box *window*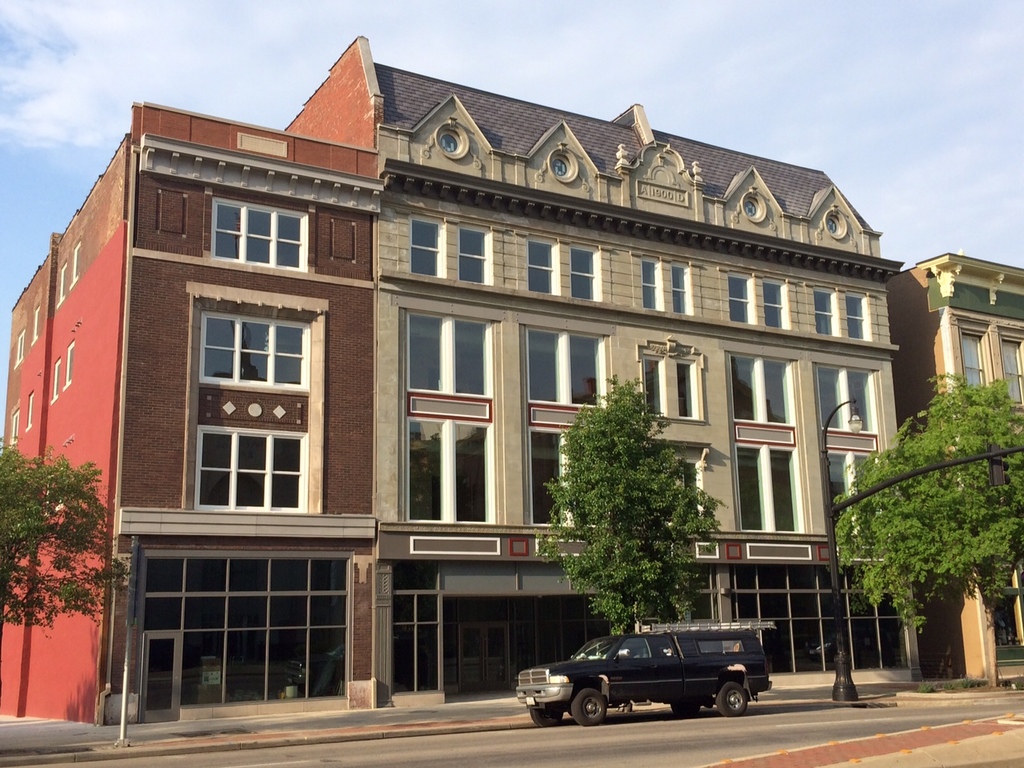
Rect(12, 410, 16, 446)
